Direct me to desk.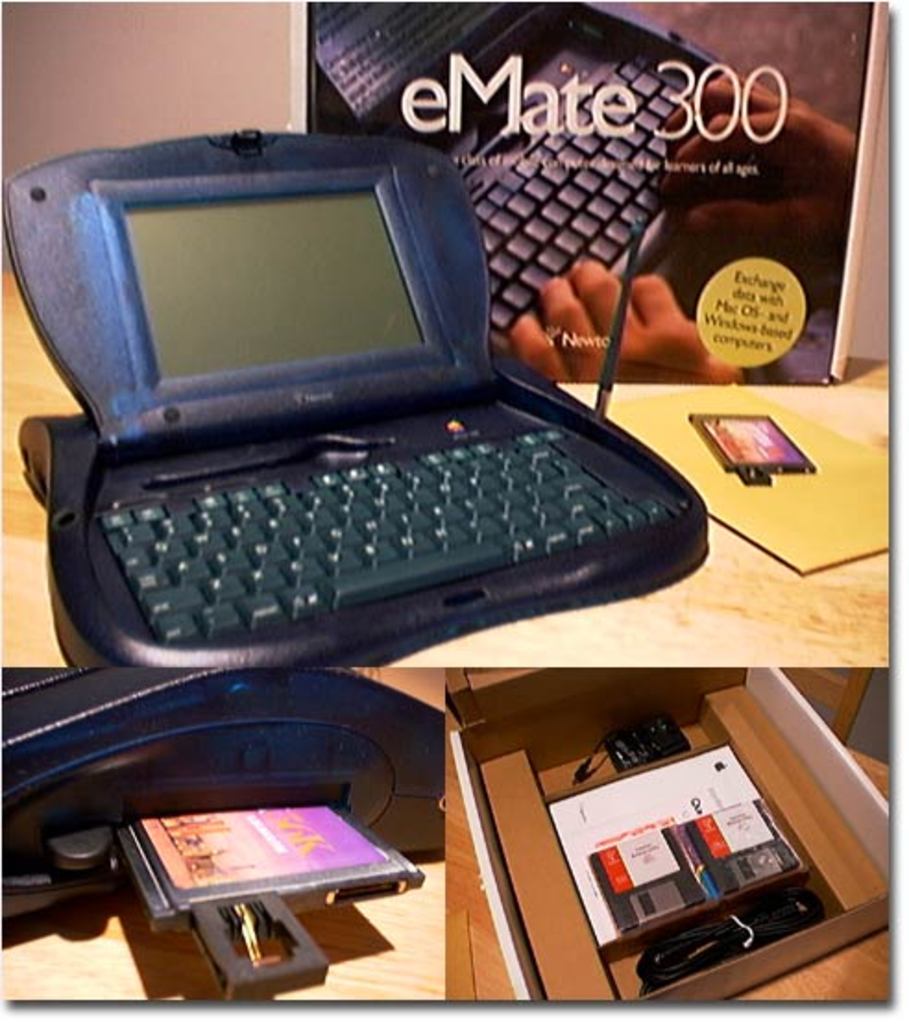
Direction: Rect(0, 274, 891, 677).
